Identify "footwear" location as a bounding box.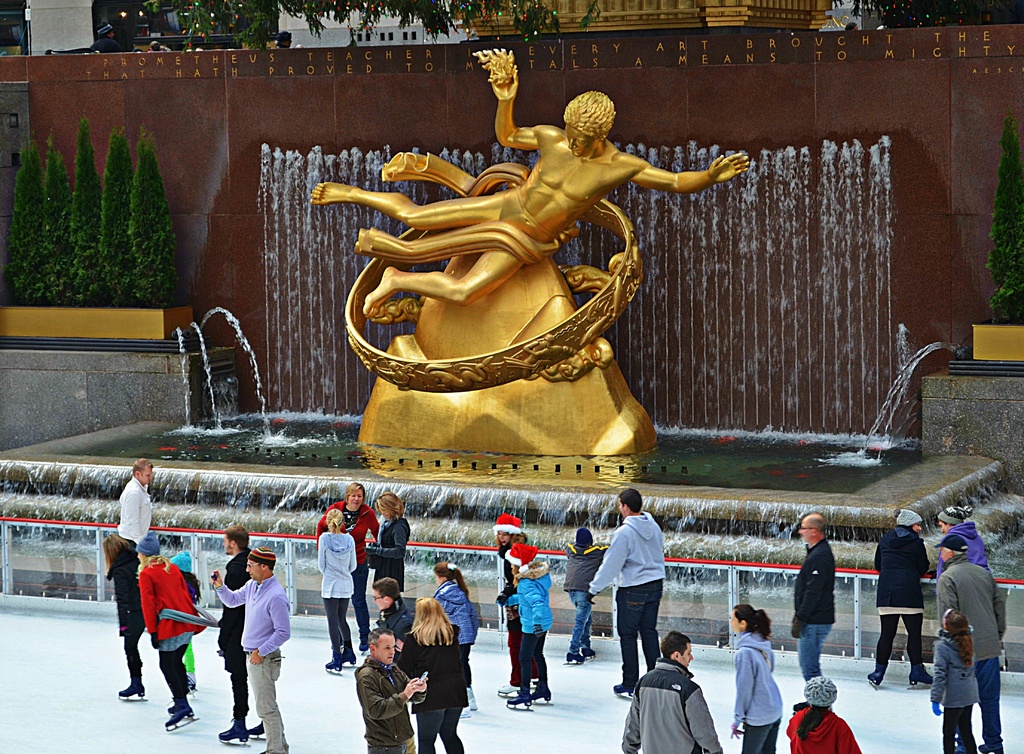
BBox(164, 708, 198, 733).
